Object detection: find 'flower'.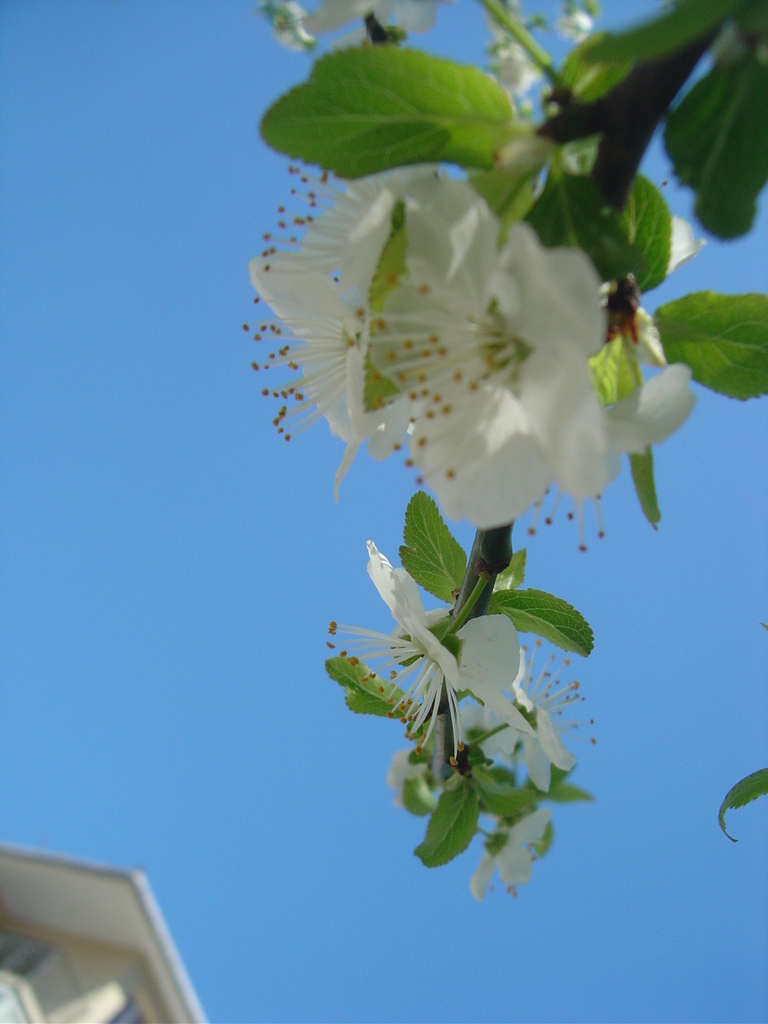
(389, 749, 426, 808).
